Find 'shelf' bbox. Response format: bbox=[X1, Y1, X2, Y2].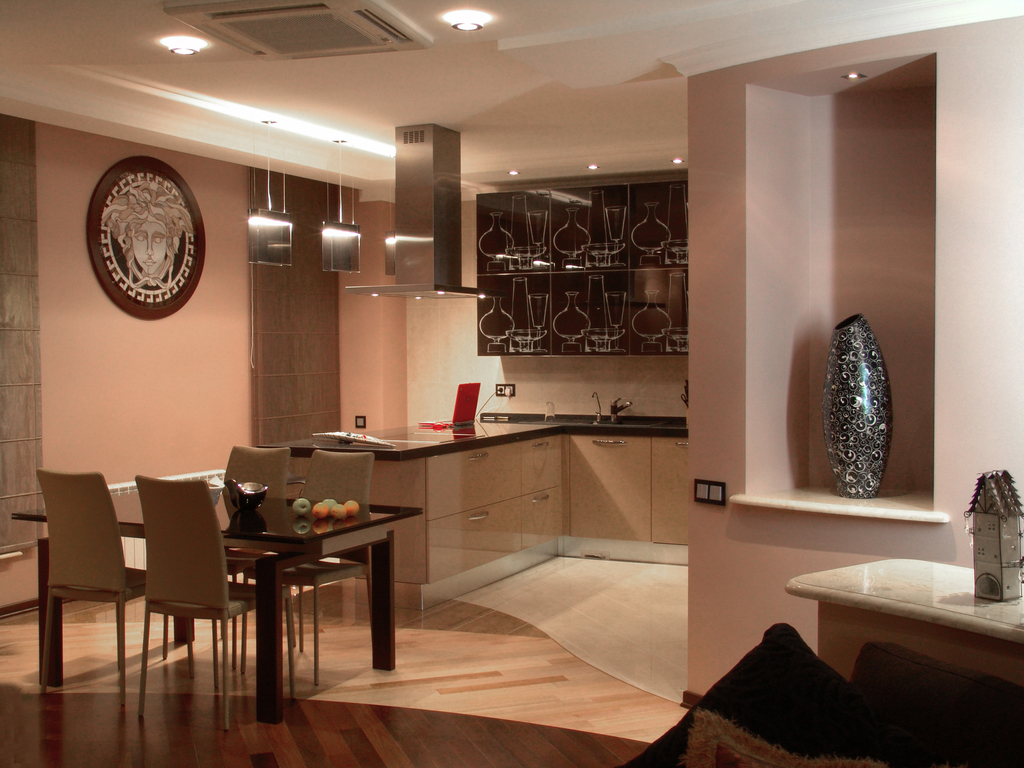
bbox=[586, 183, 630, 270].
